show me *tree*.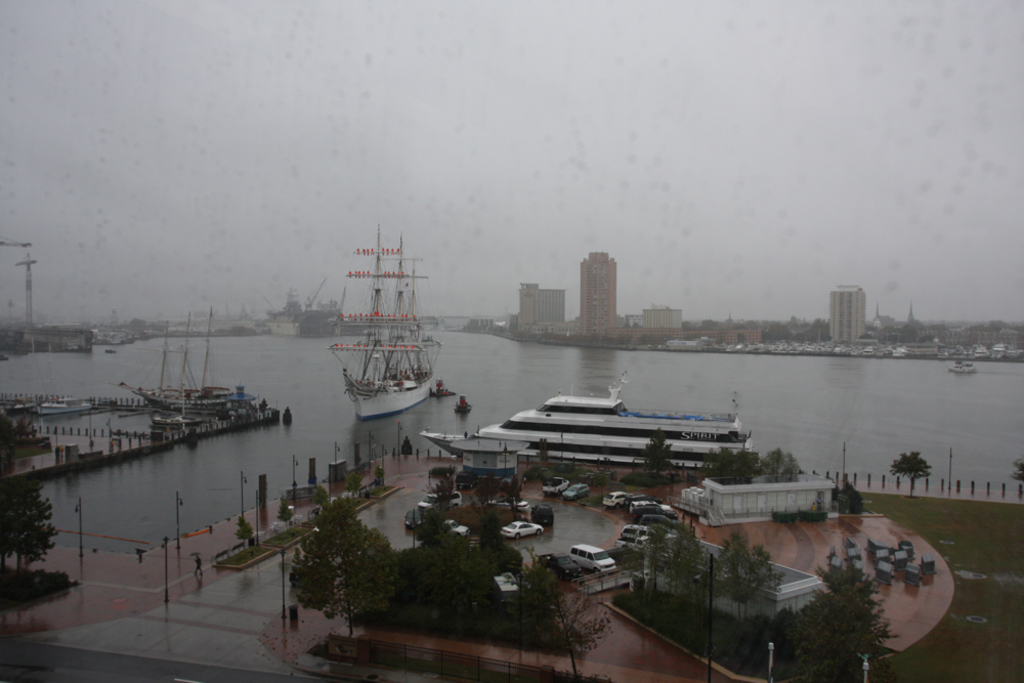
*tree* is here: [642,427,671,479].
